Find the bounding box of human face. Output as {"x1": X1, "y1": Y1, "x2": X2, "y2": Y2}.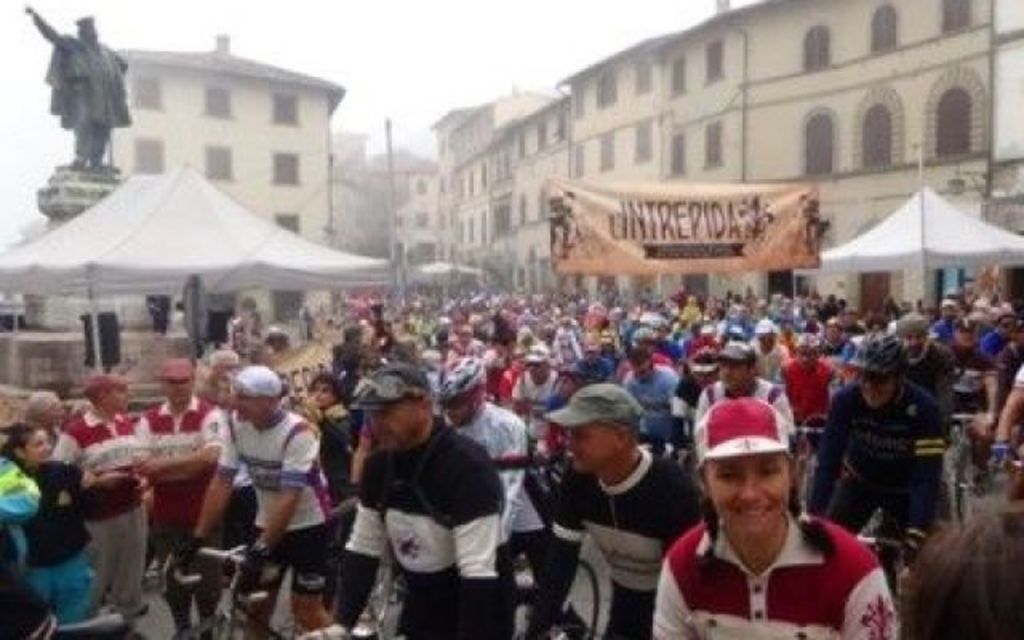
{"x1": 706, "y1": 454, "x2": 792, "y2": 539}.
